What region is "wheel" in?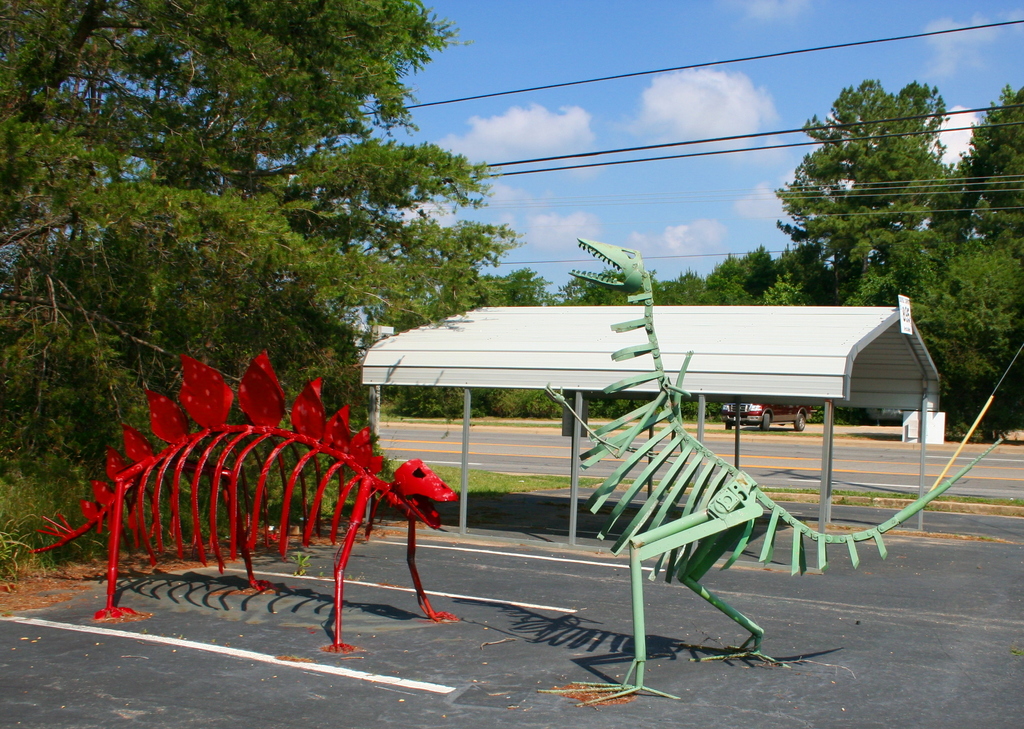
box=[719, 417, 732, 430].
